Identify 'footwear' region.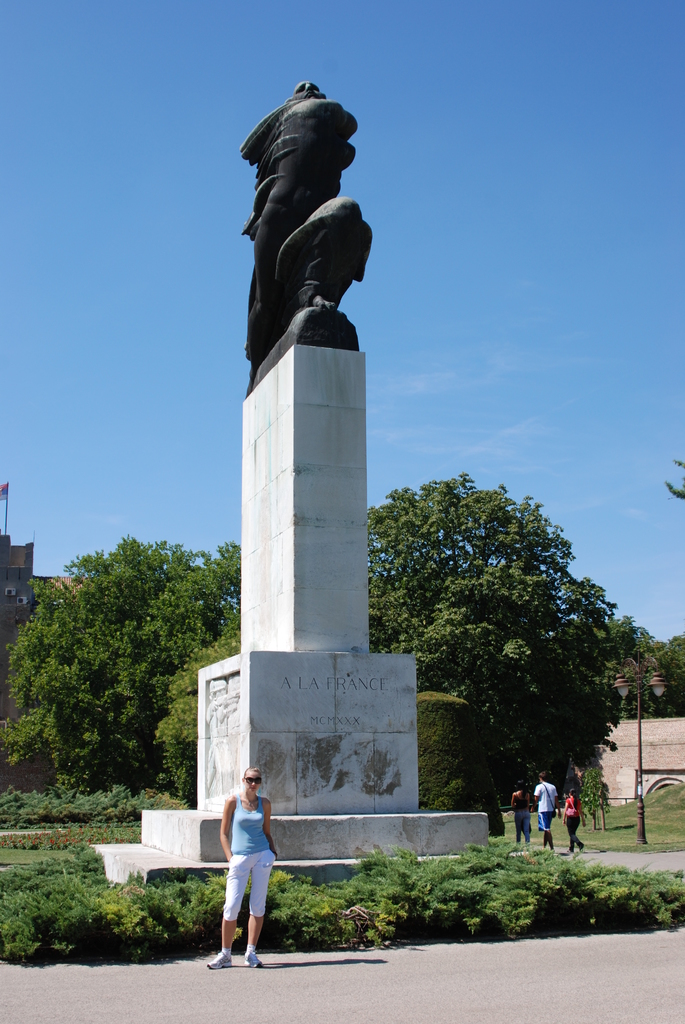
Region: (241,946,262,968).
